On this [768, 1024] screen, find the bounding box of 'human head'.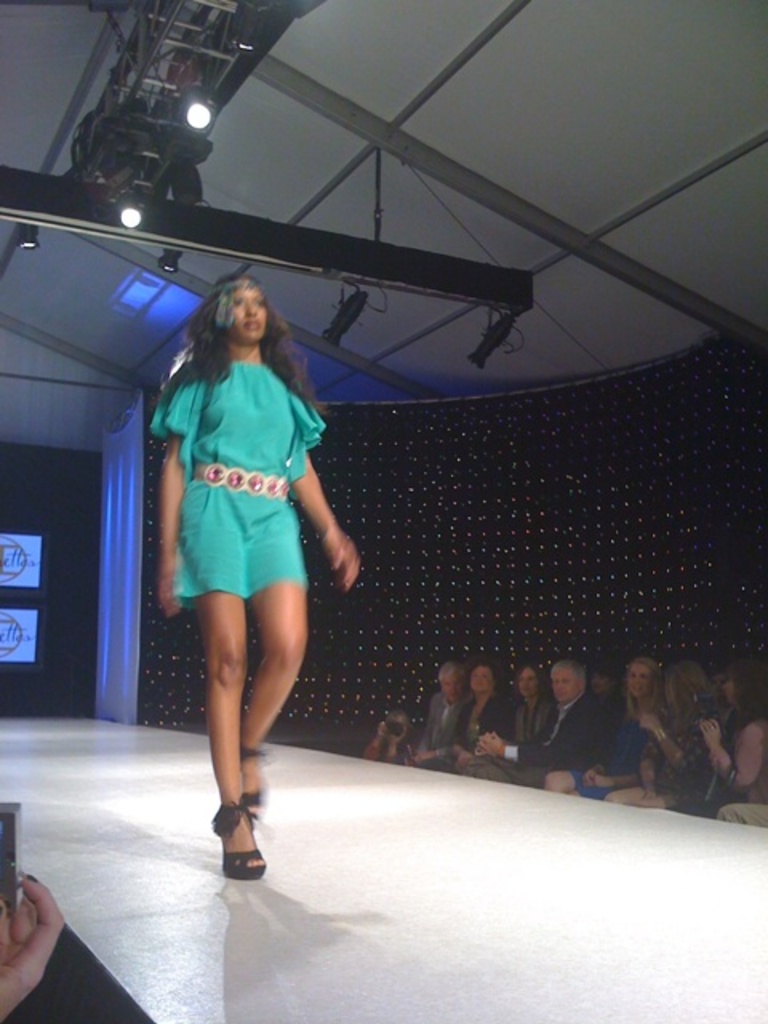
Bounding box: (left=187, top=278, right=280, bottom=352).
